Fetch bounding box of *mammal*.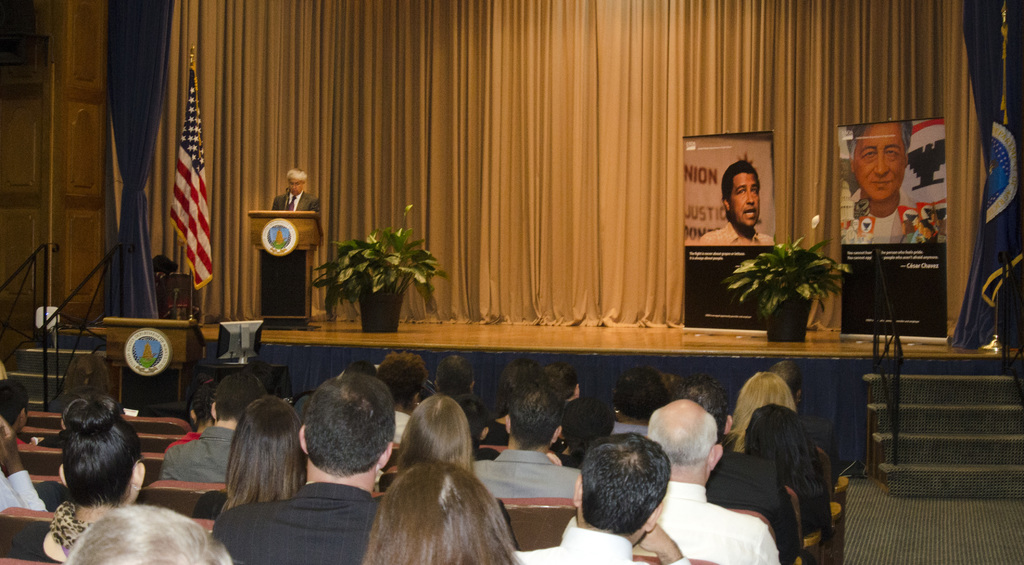
Bbox: bbox=(479, 354, 557, 445).
